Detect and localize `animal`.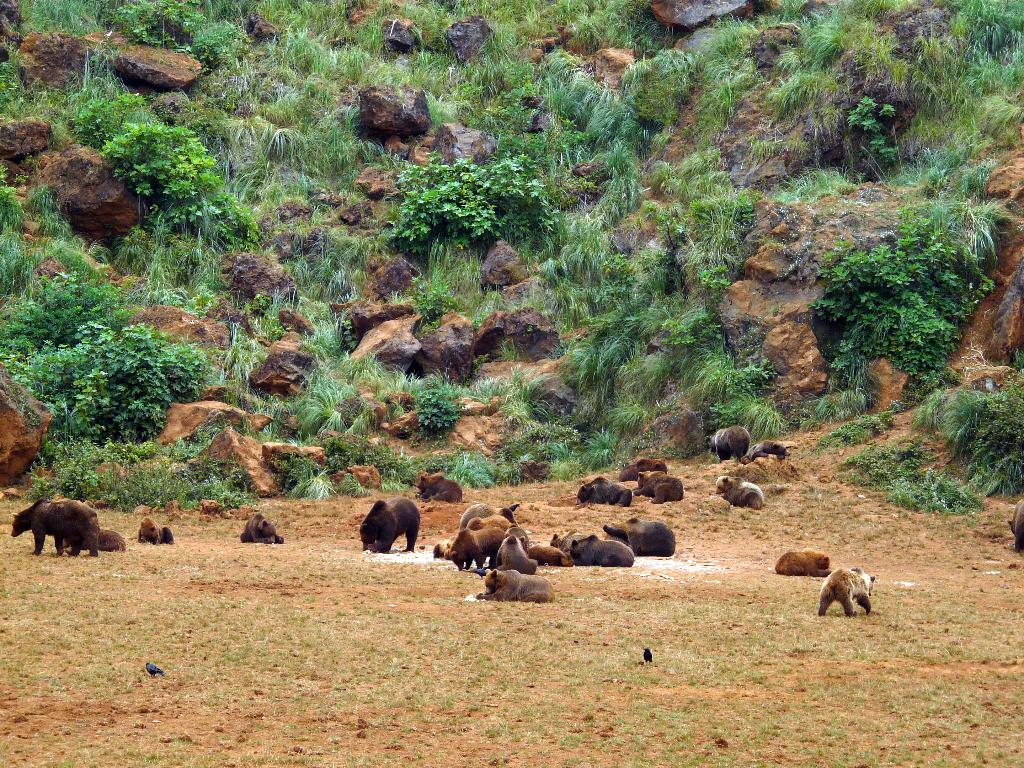
Localized at BBox(65, 532, 124, 549).
